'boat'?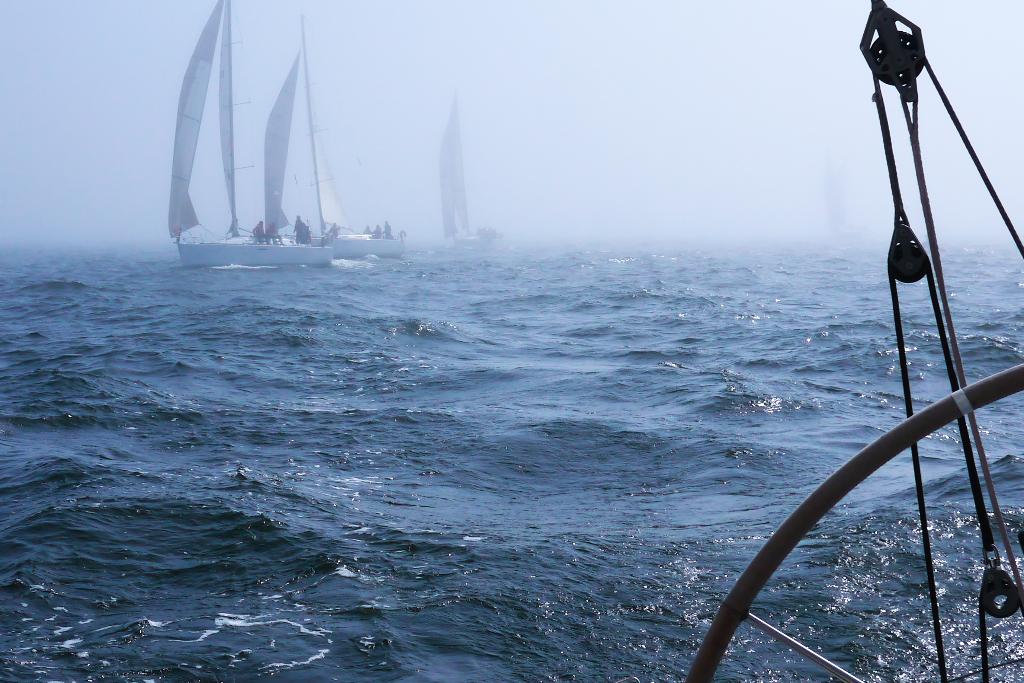
(left=440, top=109, right=490, bottom=251)
